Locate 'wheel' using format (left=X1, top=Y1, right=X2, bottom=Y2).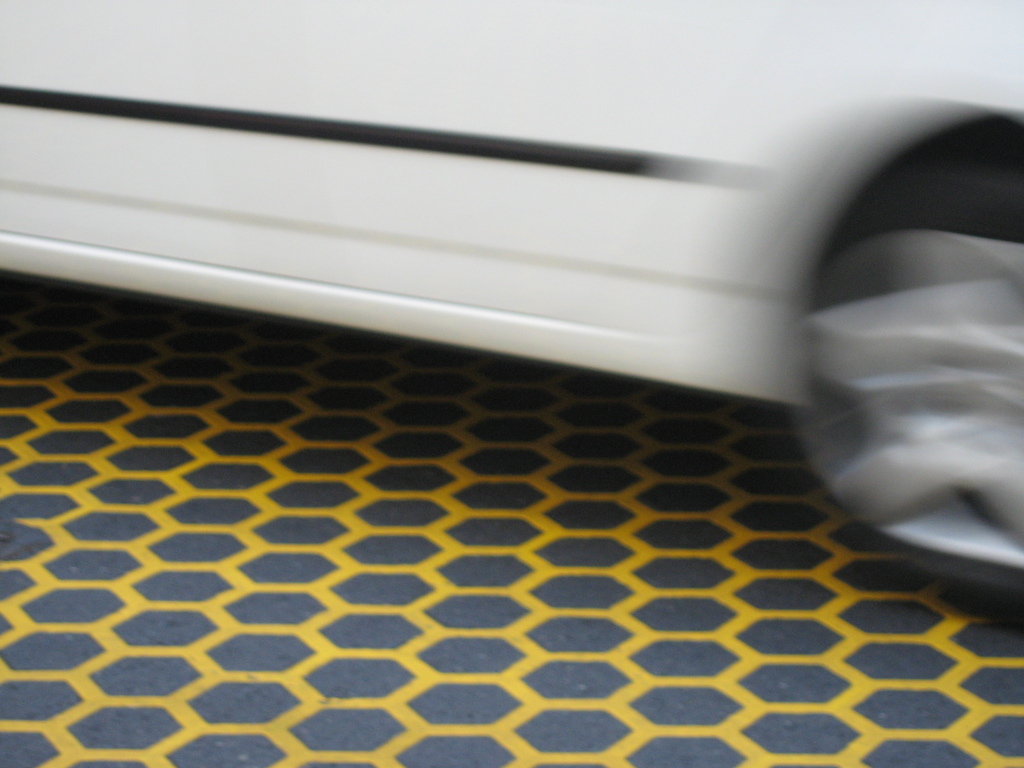
(left=796, top=124, right=1023, bottom=612).
